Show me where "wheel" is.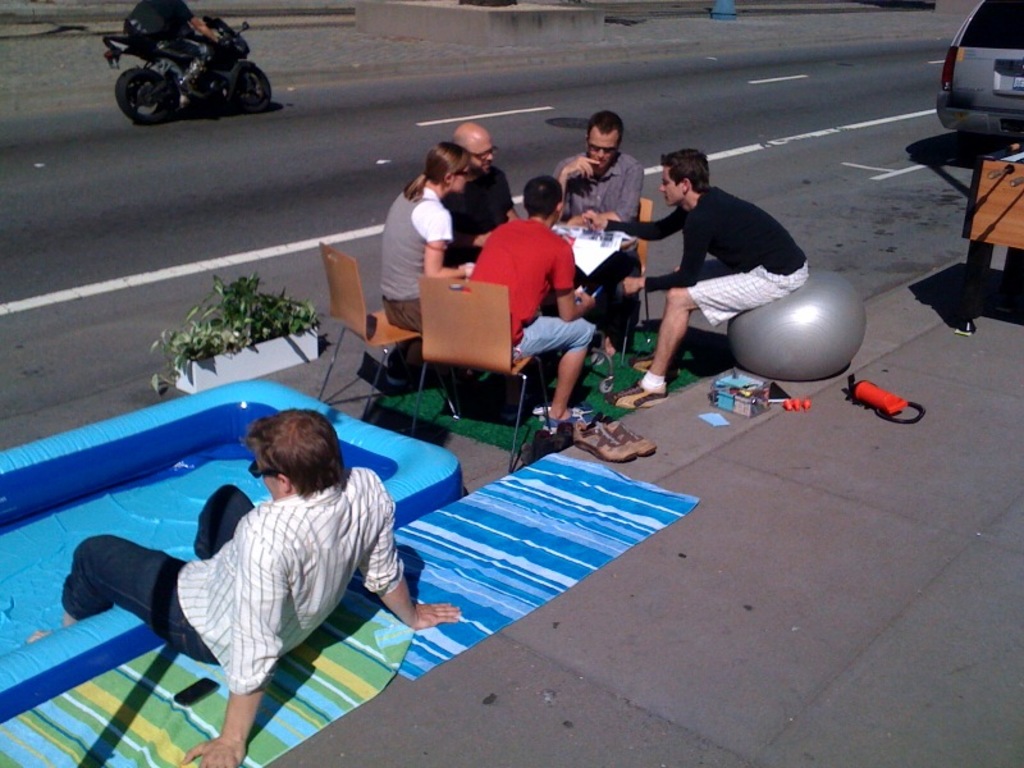
"wheel" is at rect(114, 65, 180, 127).
